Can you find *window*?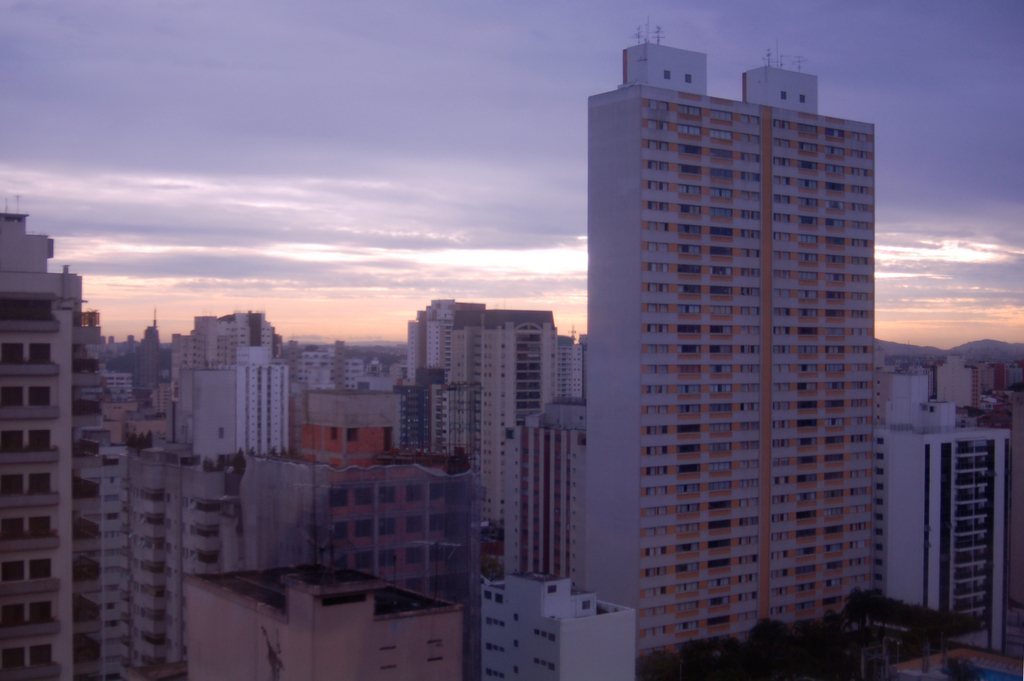
Yes, bounding box: <box>826,509,840,519</box>.
